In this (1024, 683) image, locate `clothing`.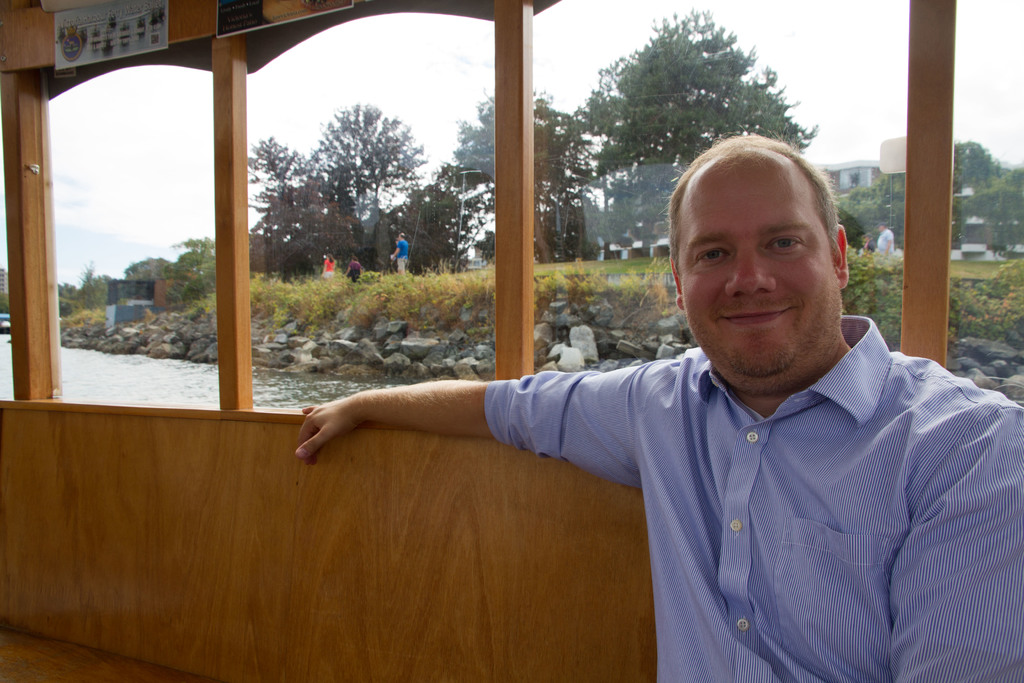
Bounding box: Rect(346, 258, 360, 284).
